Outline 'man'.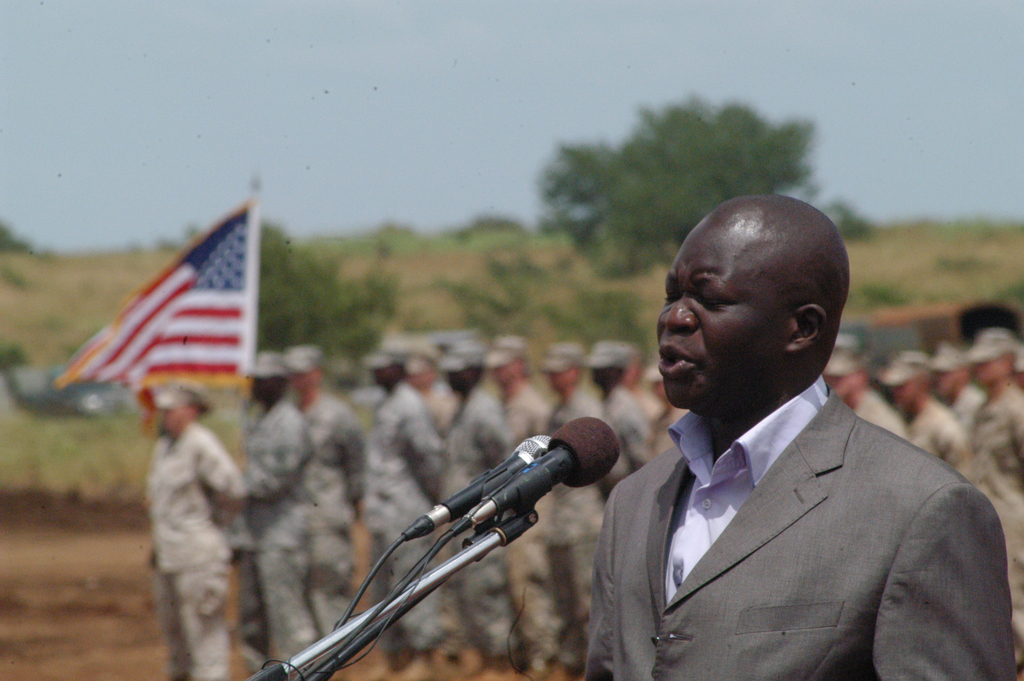
Outline: [359, 343, 465, 680].
